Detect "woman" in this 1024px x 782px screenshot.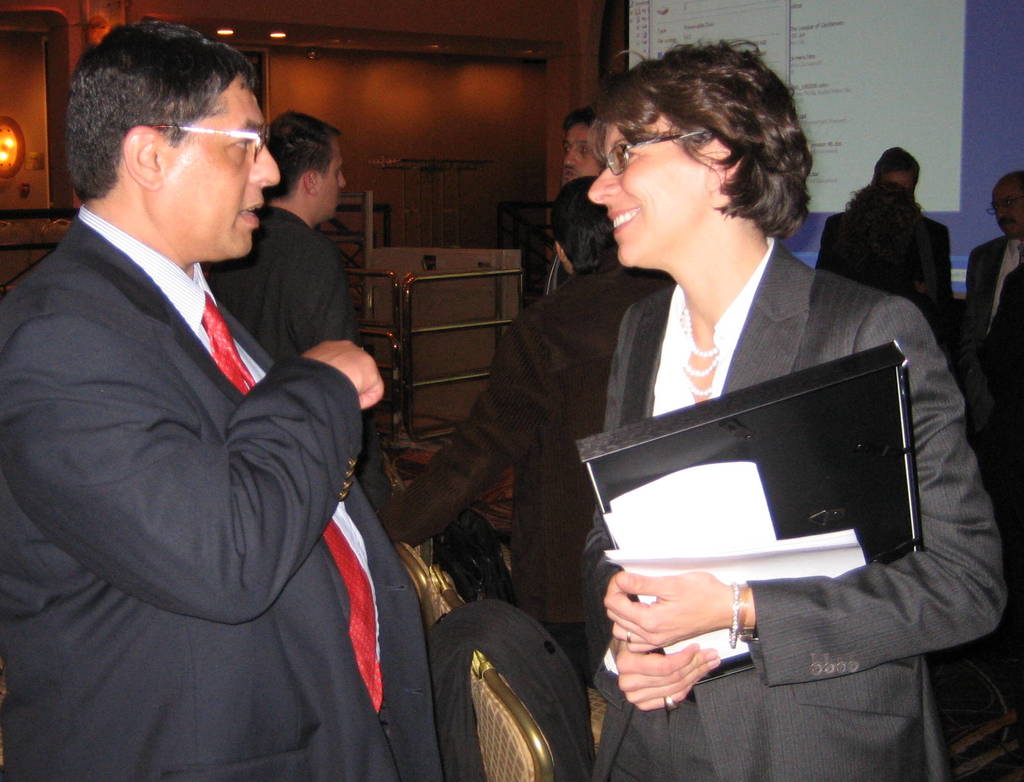
Detection: 385, 177, 666, 693.
